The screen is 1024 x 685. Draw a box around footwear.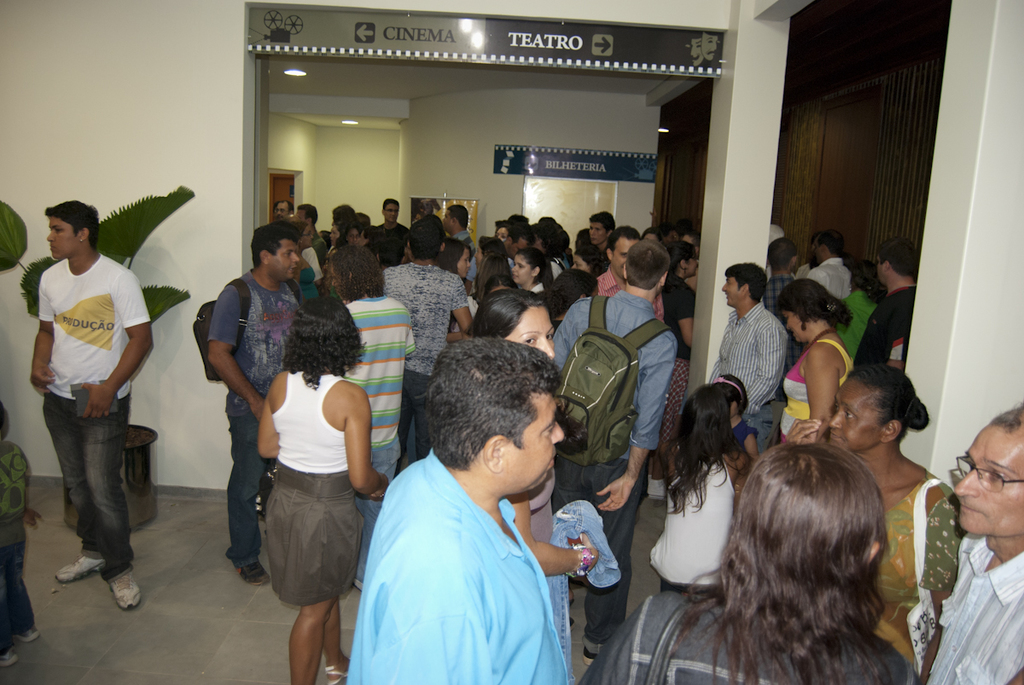
[584,648,596,661].
